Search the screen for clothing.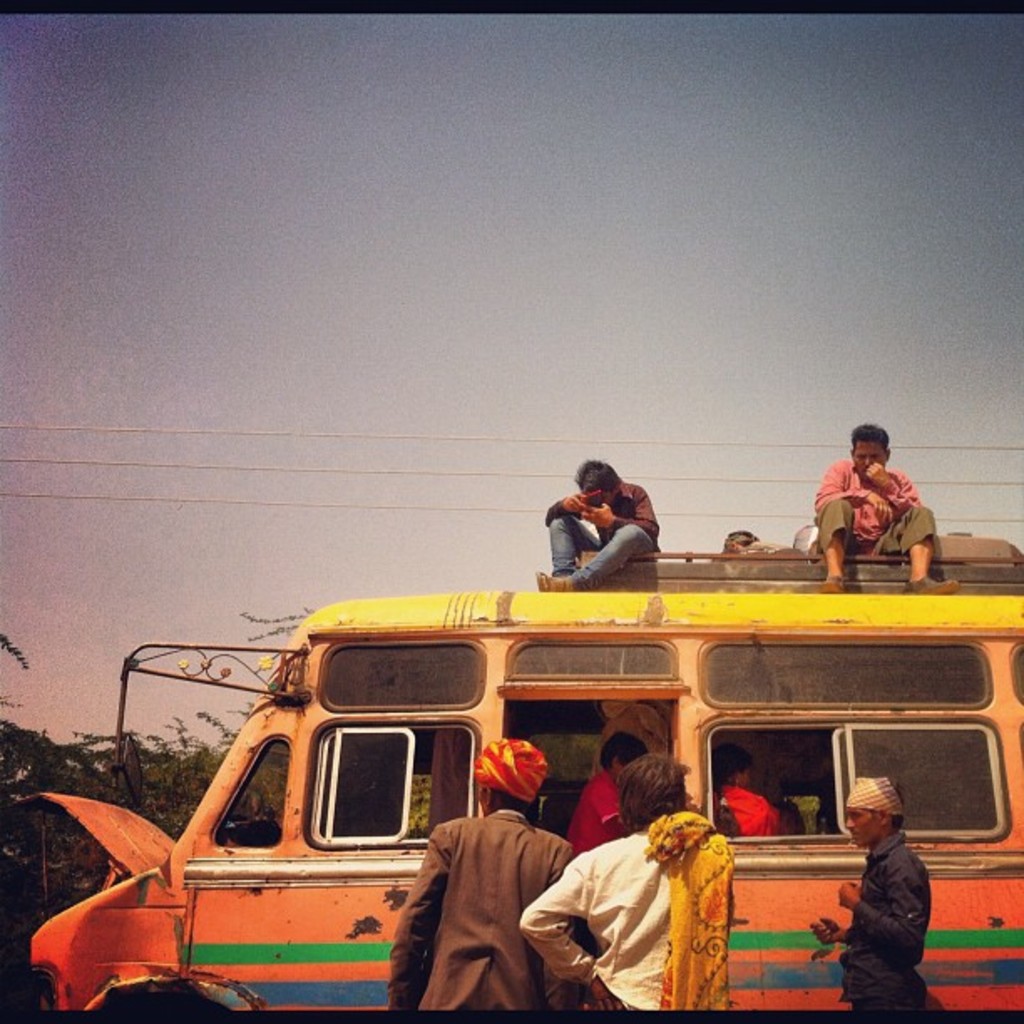
Found at l=837, t=832, r=934, b=1009.
